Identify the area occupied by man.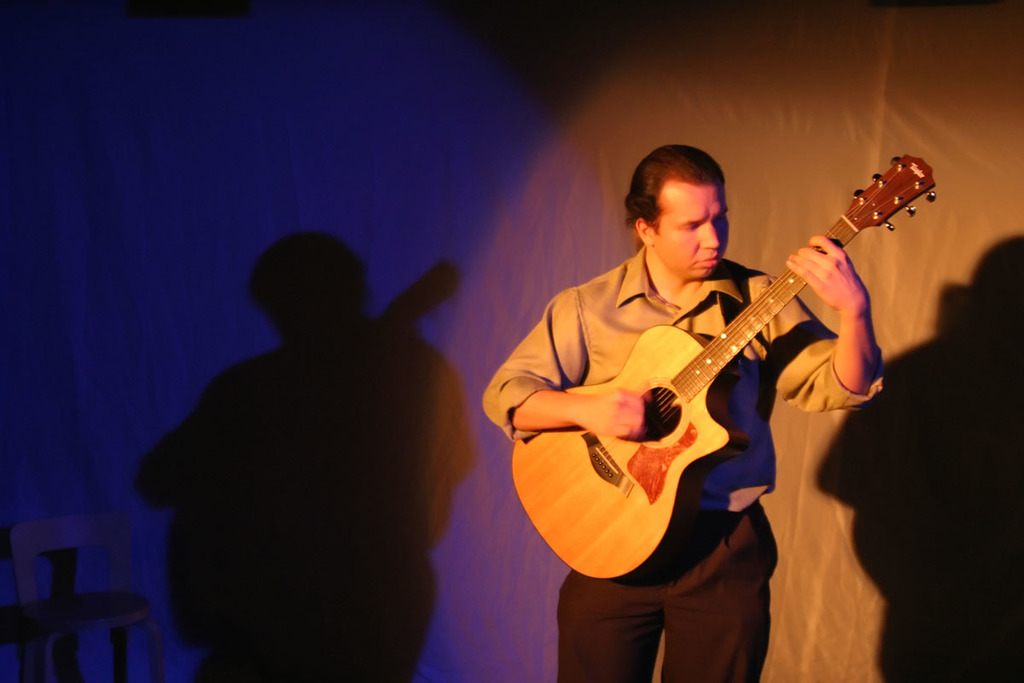
Area: <bbox>481, 143, 888, 682</bbox>.
